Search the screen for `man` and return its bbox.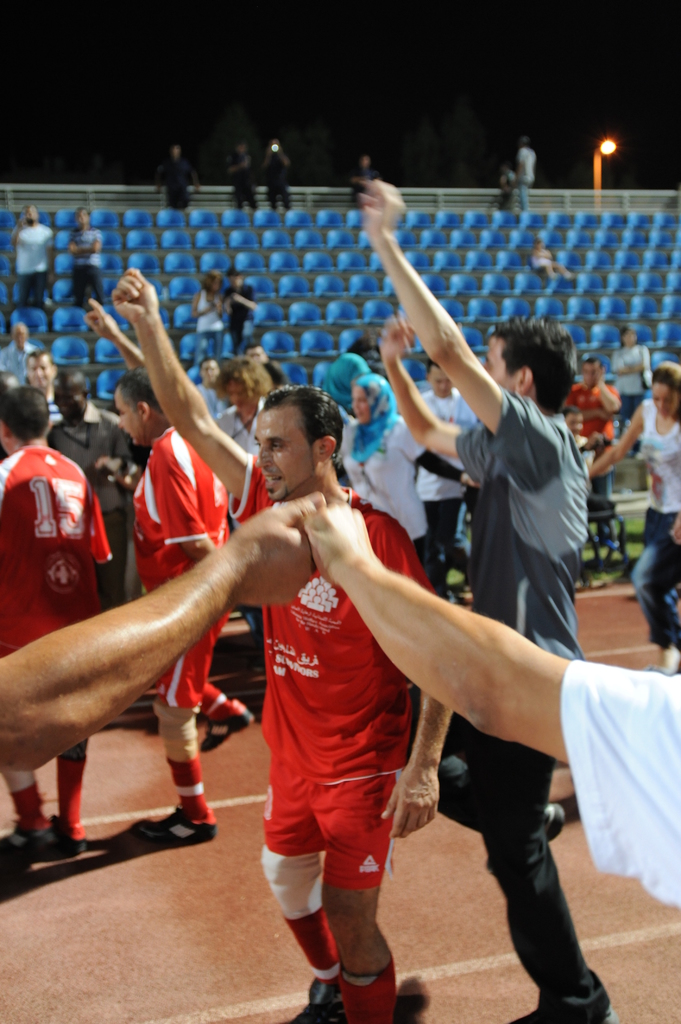
Found: [0,386,88,857].
